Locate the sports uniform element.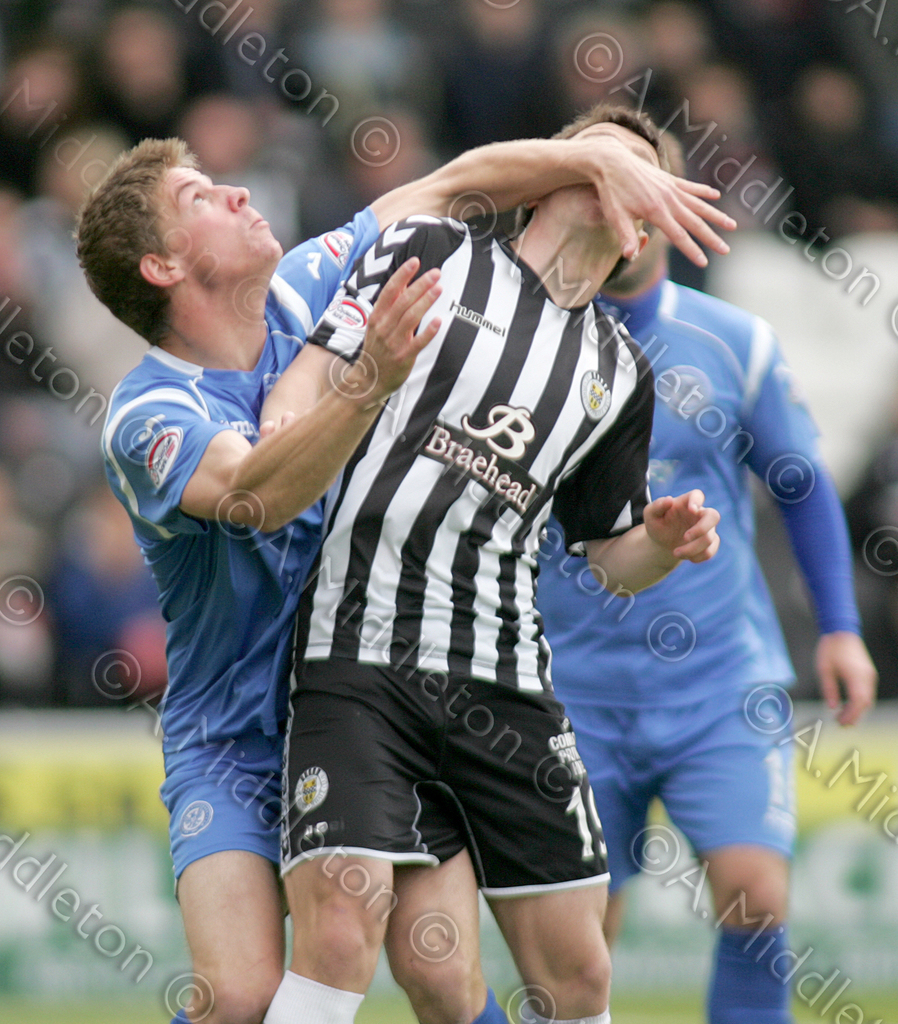
Element bbox: region(245, 195, 664, 1023).
